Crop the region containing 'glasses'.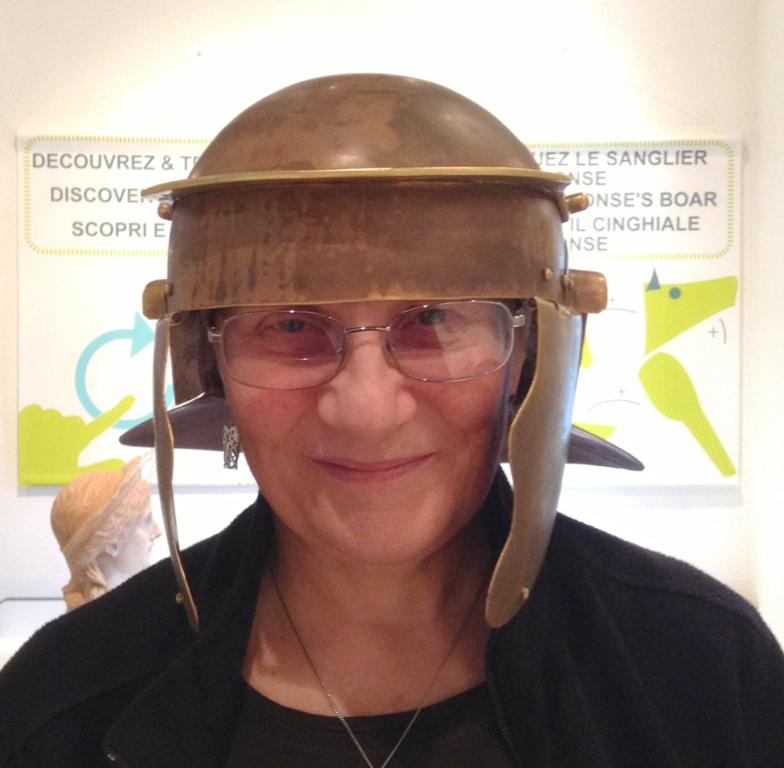
Crop region: 176,280,546,389.
